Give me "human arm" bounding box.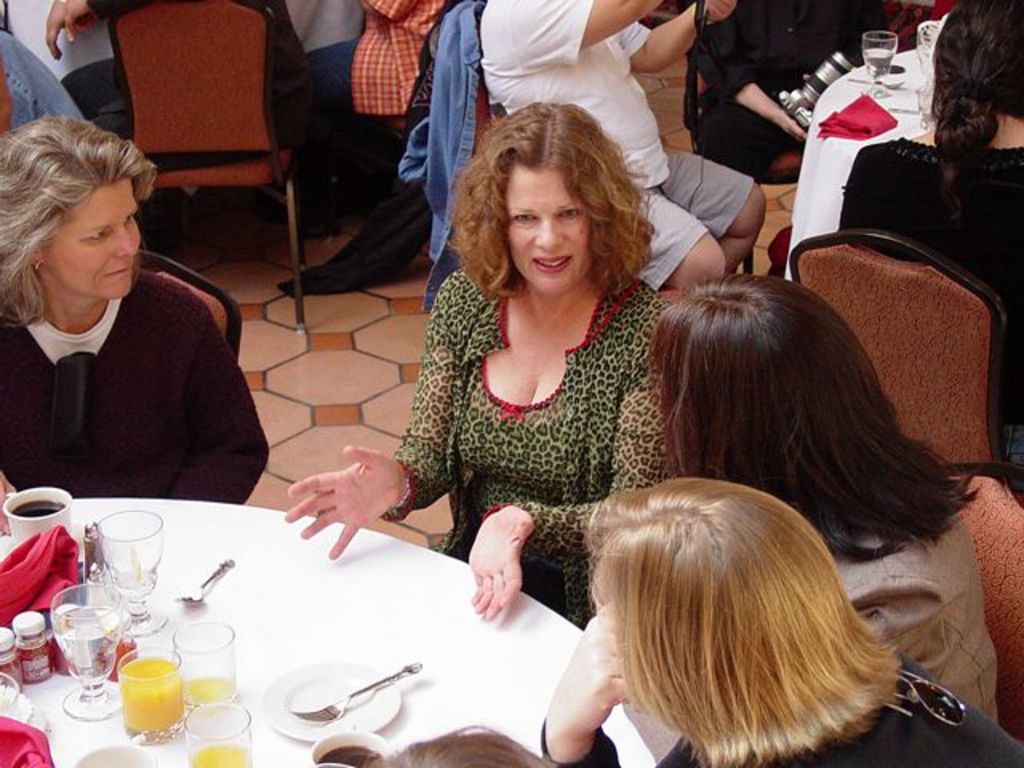
box(0, 467, 18, 533).
